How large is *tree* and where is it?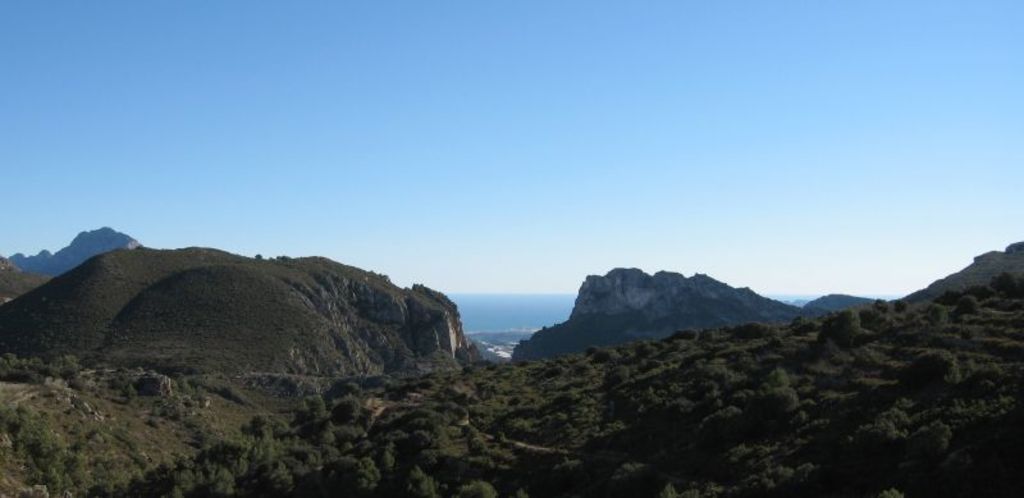
Bounding box: <region>488, 364, 498, 373</region>.
